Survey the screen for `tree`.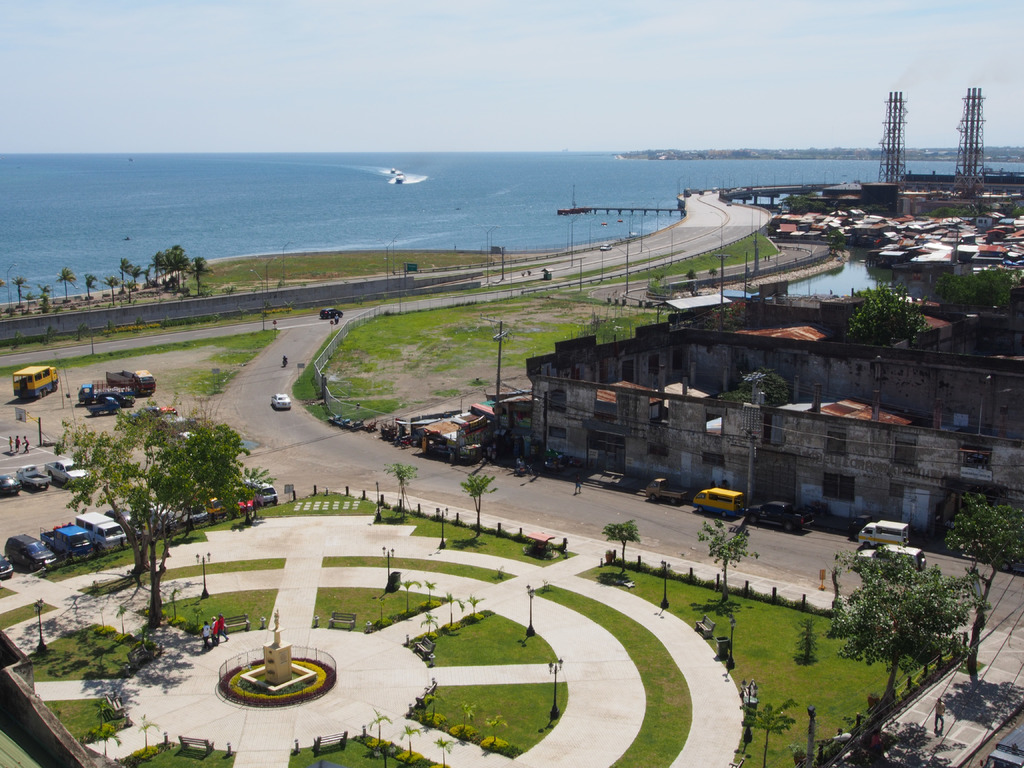
Survey found: <box>913,264,1023,332</box>.
